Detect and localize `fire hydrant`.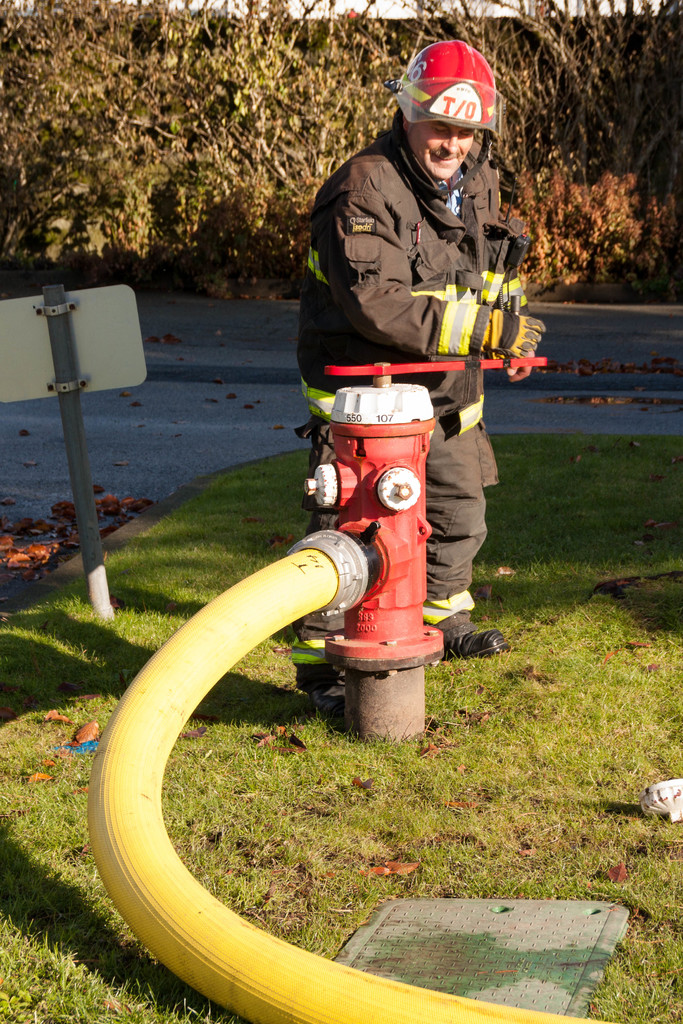
Localized at x1=300, y1=358, x2=436, y2=729.
